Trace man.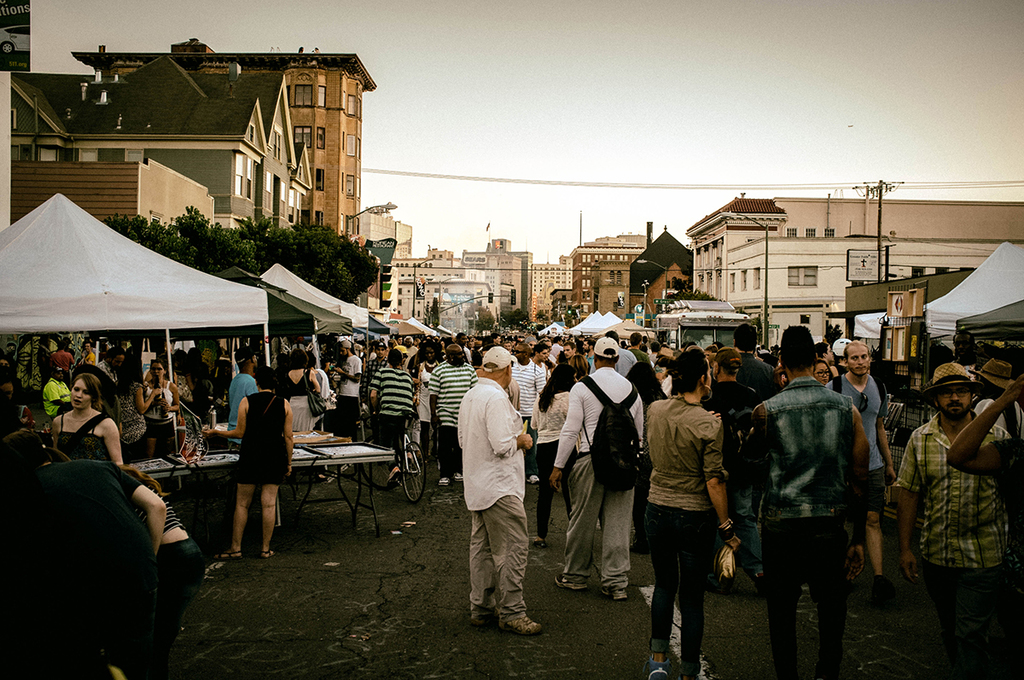
Traced to <box>531,341,551,382</box>.
